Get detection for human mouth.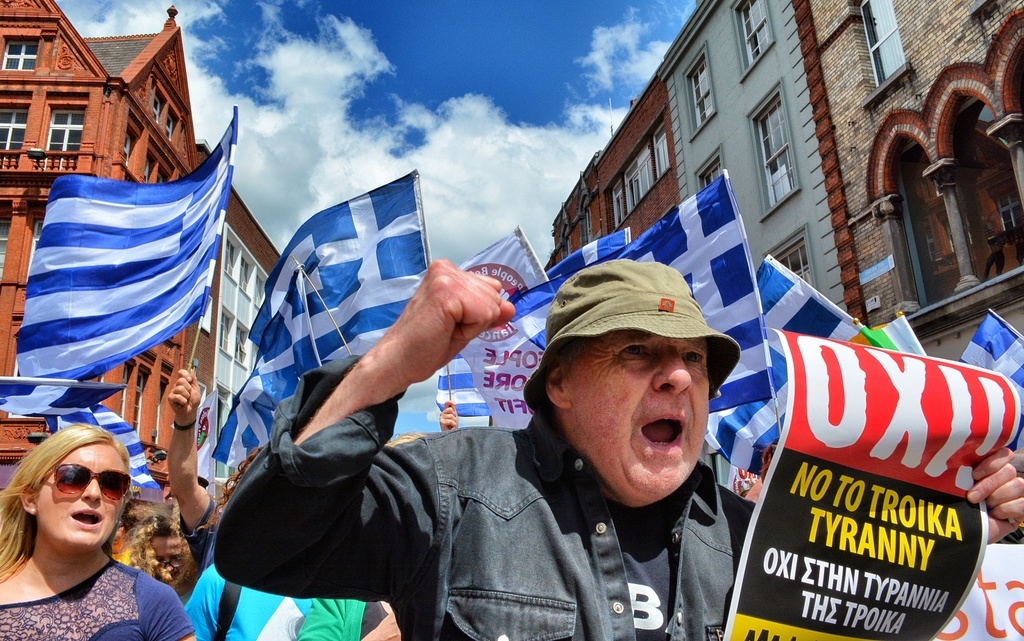
Detection: <box>637,413,685,458</box>.
